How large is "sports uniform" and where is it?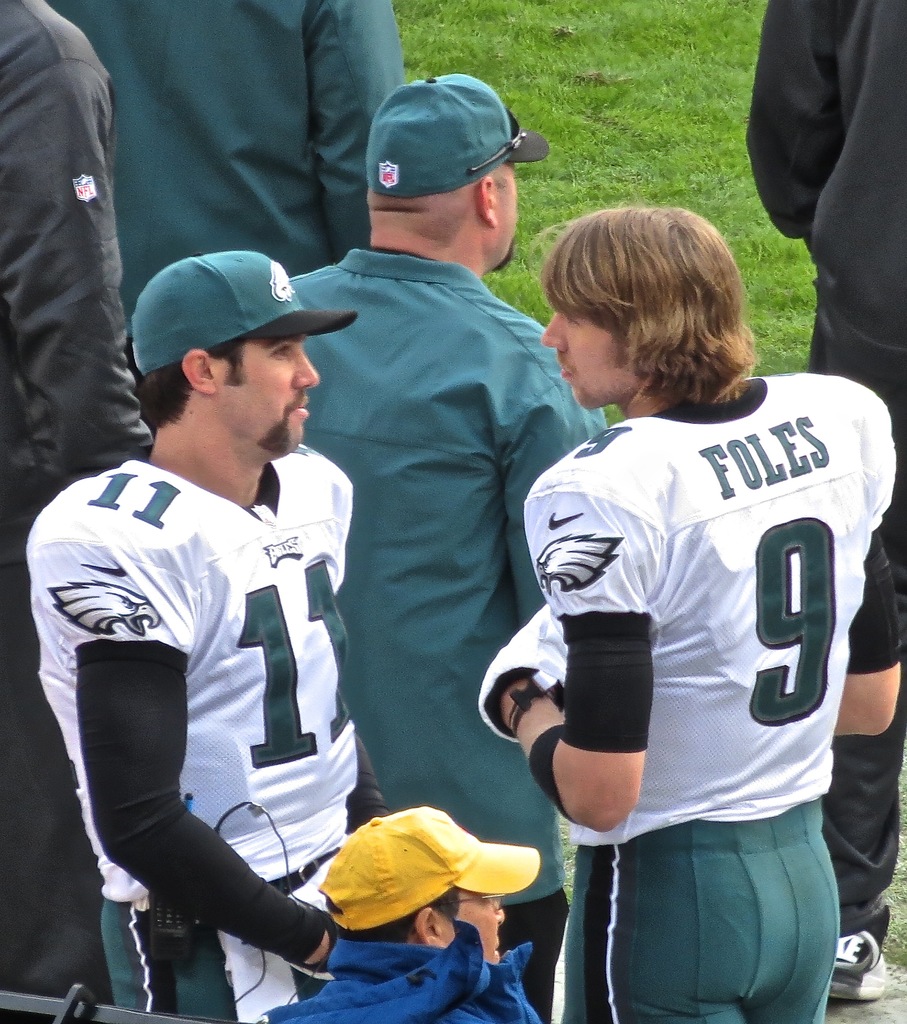
Bounding box: <bbox>292, 228, 603, 1018</bbox>.
